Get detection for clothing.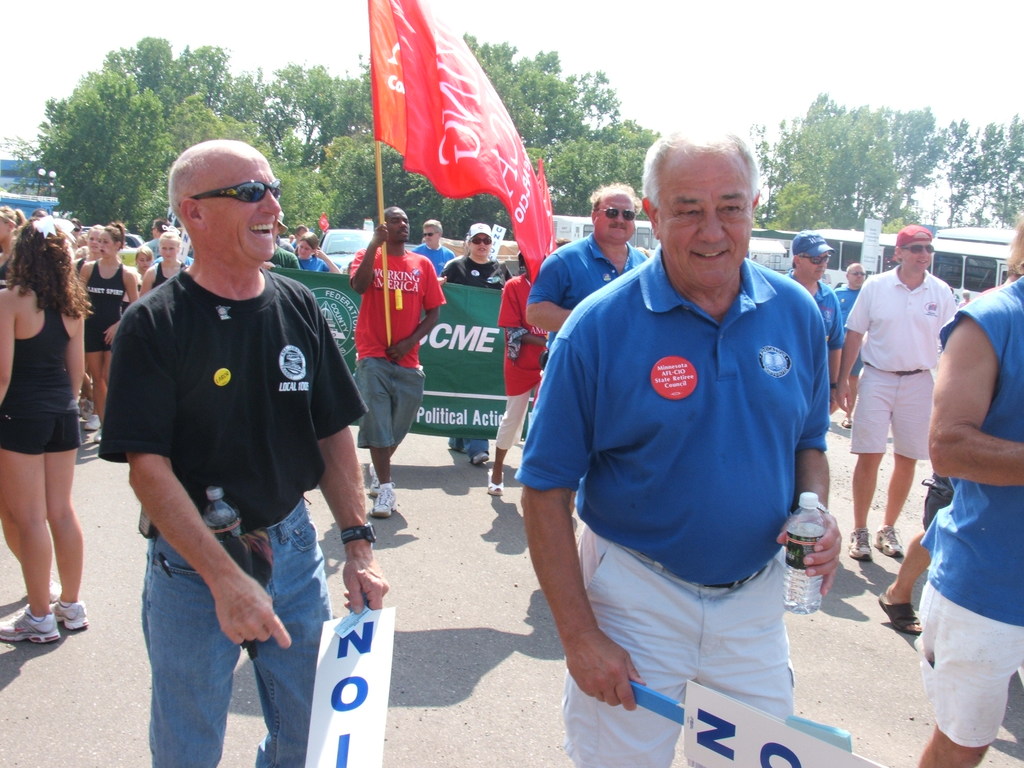
Detection: 483:268:563:458.
